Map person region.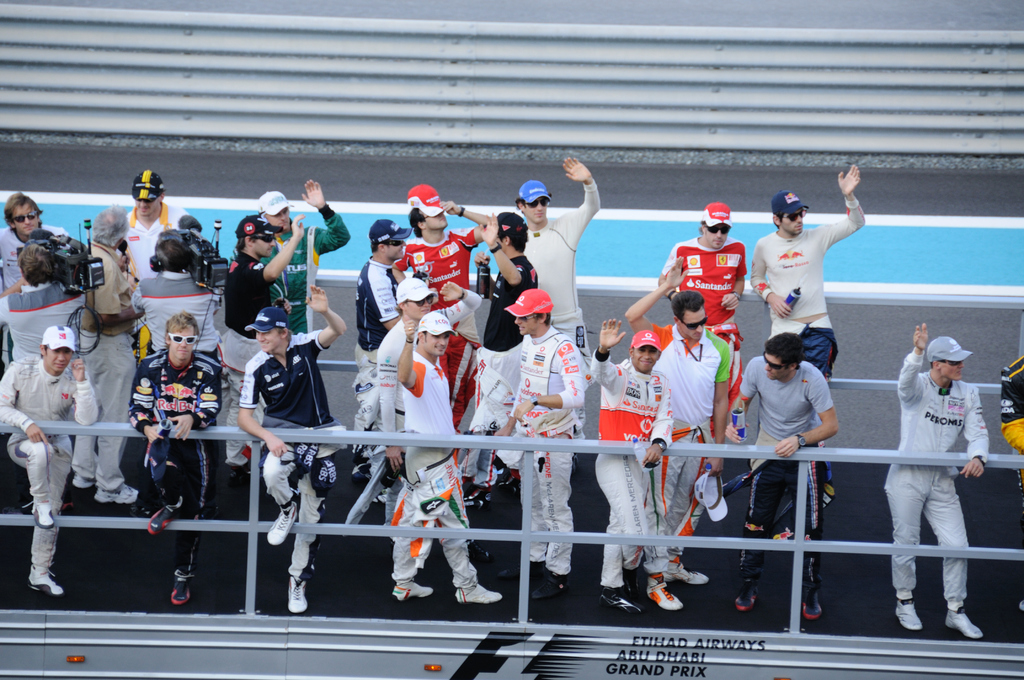
Mapped to 723,330,838,619.
